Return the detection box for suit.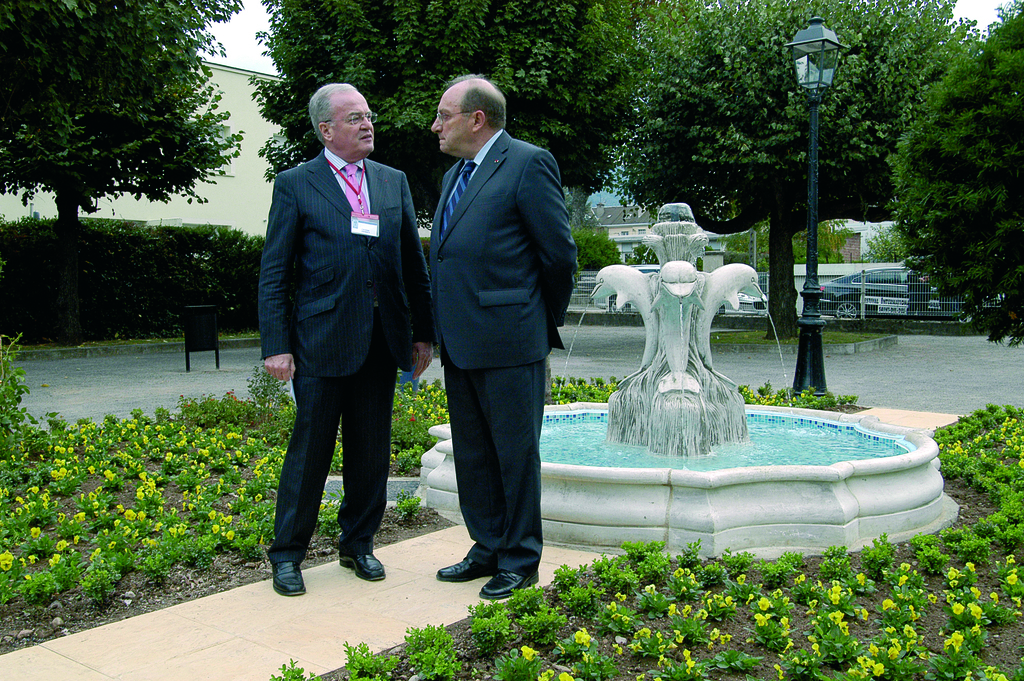
(left=427, top=130, right=577, bottom=567).
